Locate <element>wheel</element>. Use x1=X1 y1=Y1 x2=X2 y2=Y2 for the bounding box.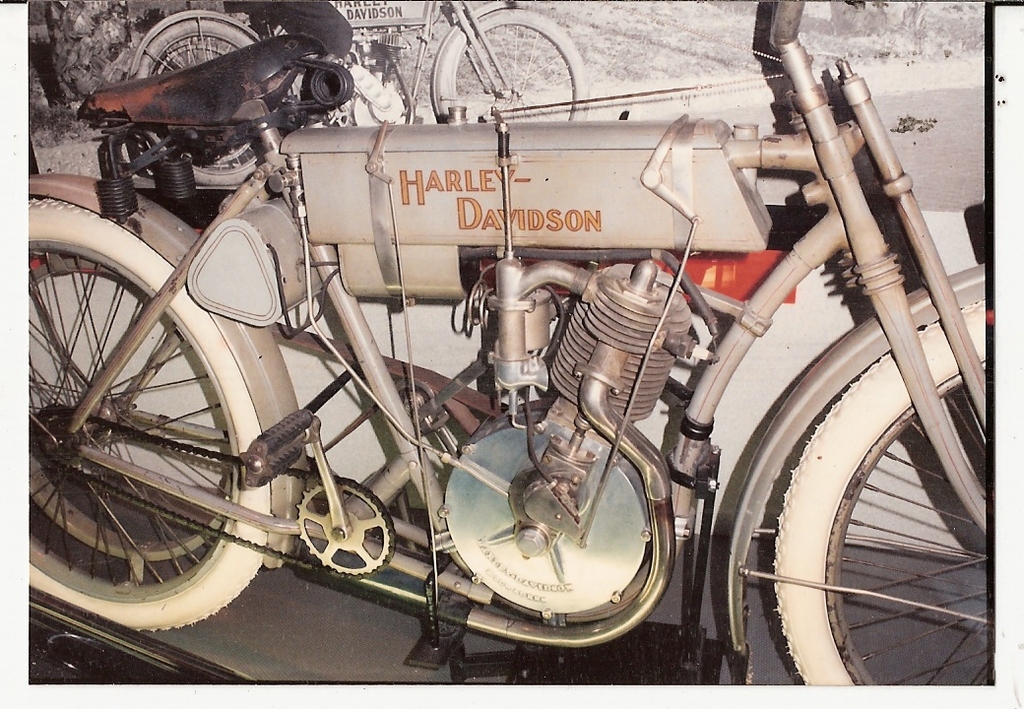
x1=11 y1=192 x2=279 y2=645.
